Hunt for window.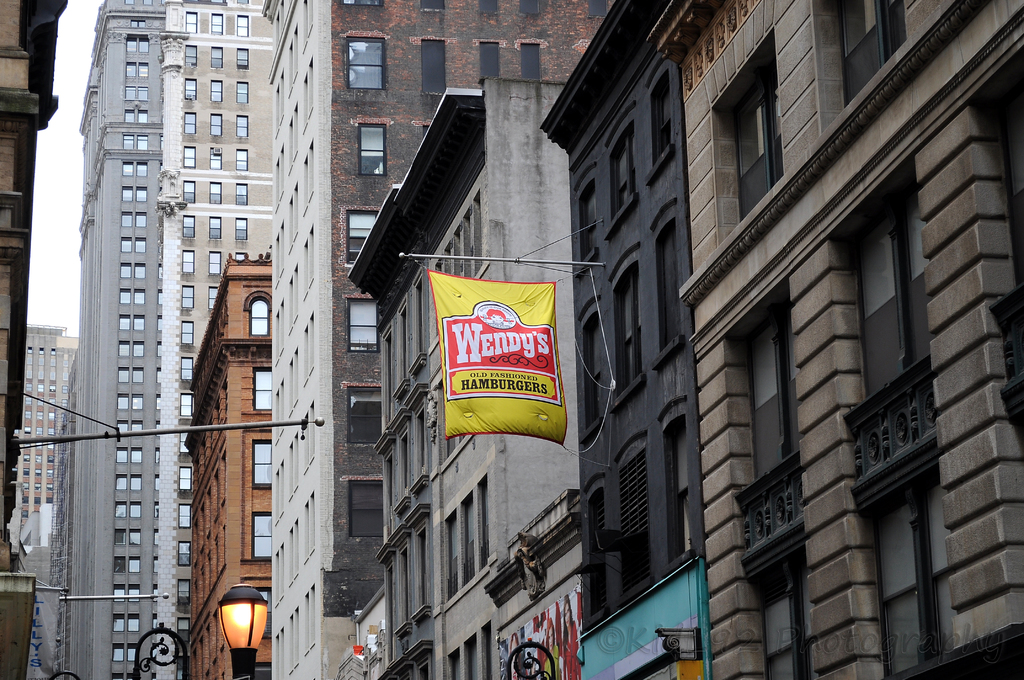
Hunted down at bbox=(118, 365, 143, 383).
